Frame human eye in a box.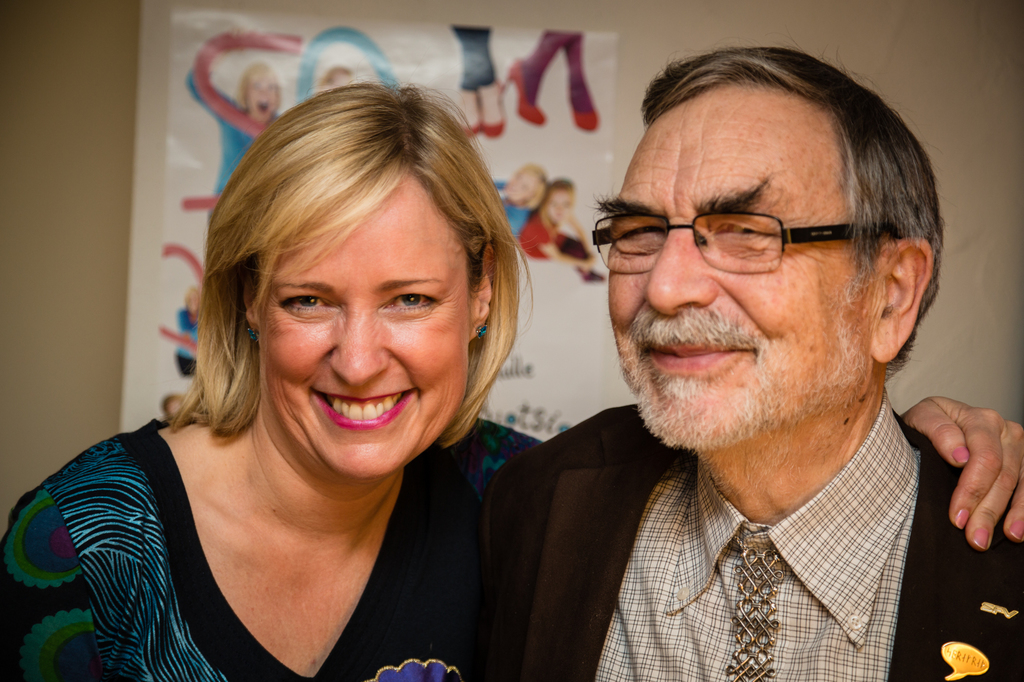
<bbox>614, 220, 666, 257</bbox>.
